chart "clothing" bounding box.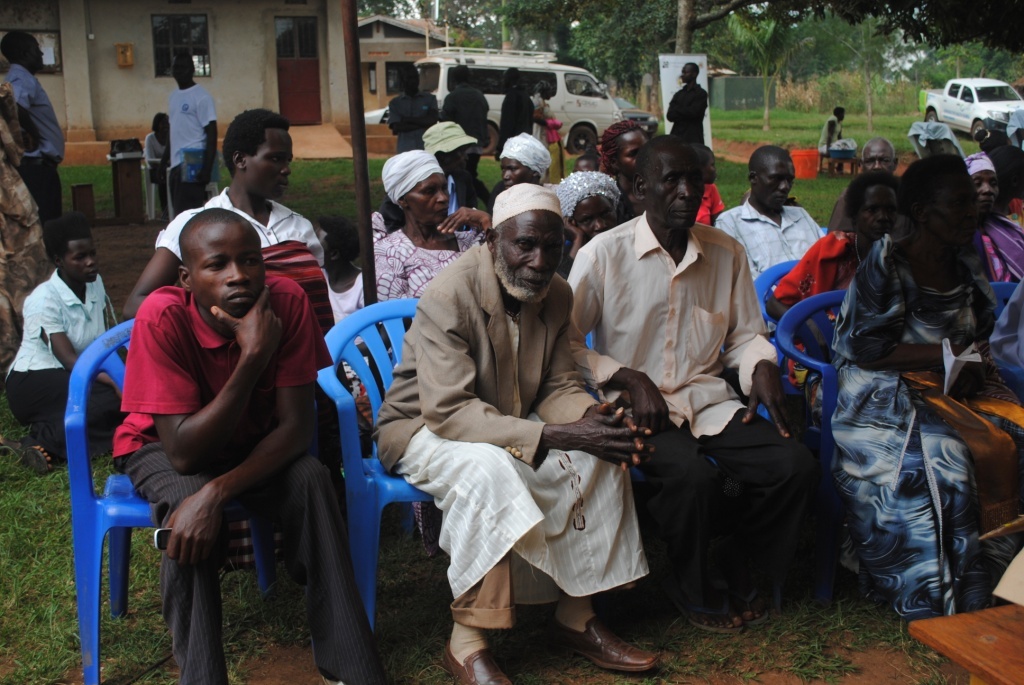
Charted: <region>118, 269, 304, 444</region>.
